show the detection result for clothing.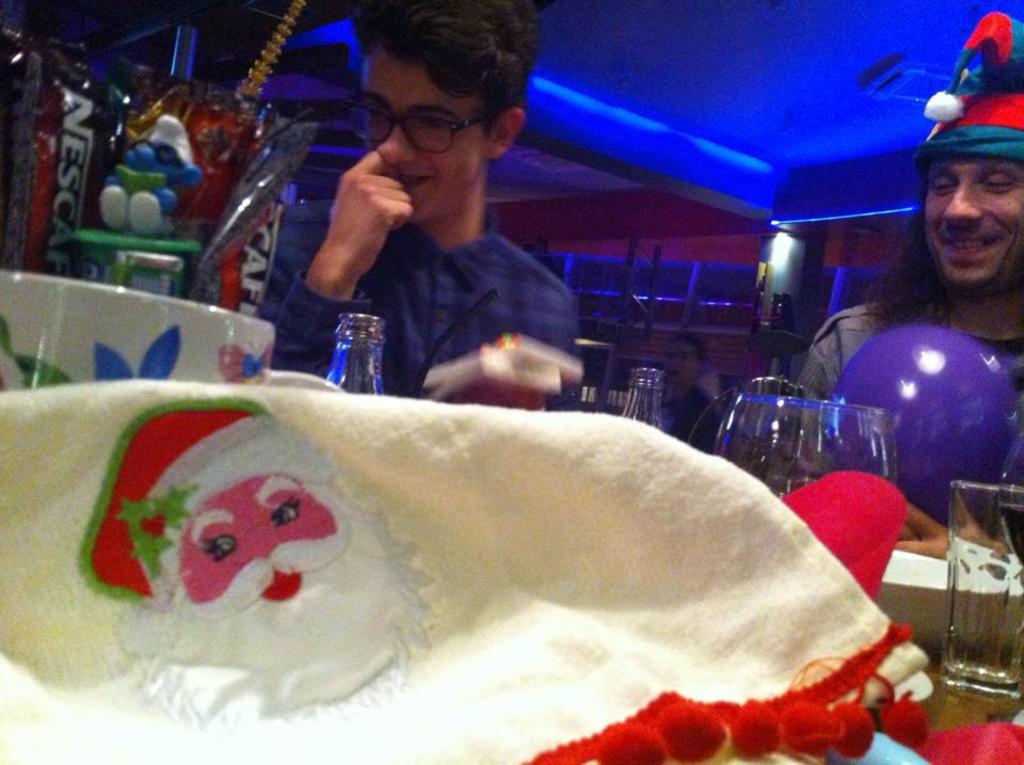
region(793, 299, 1023, 489).
